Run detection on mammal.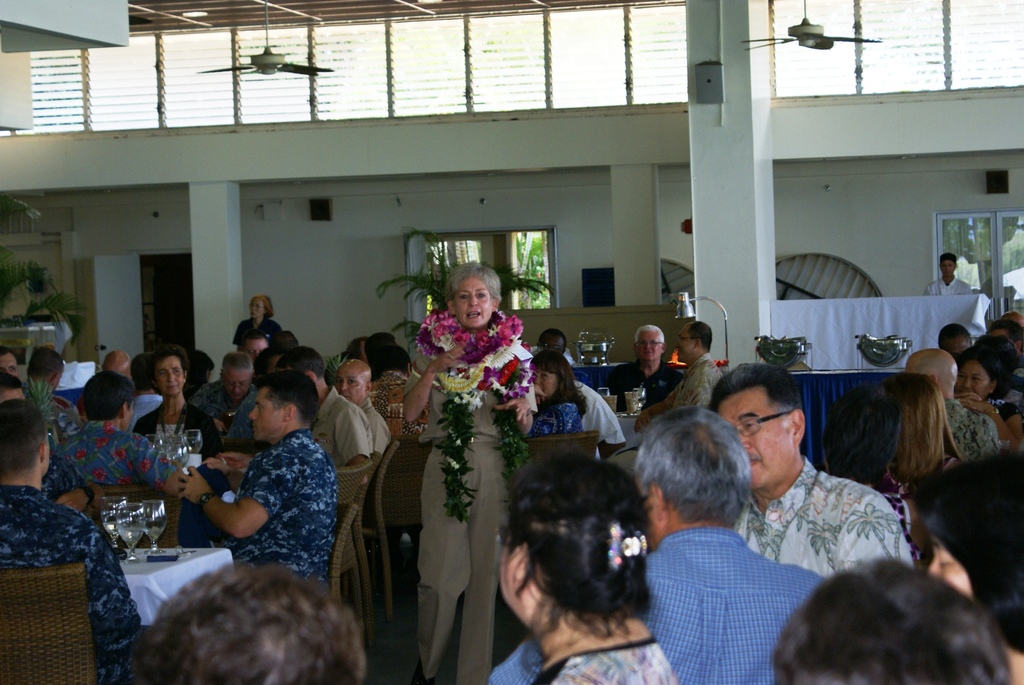
Result: x1=906 y1=345 x2=999 y2=461.
